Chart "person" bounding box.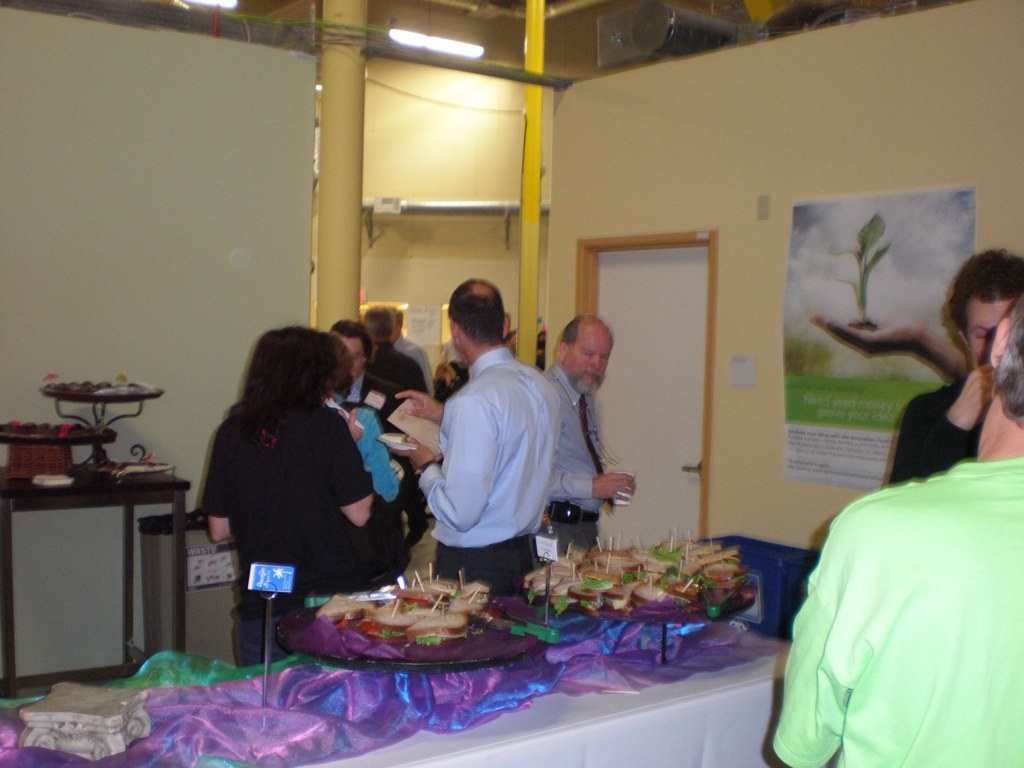
Charted: pyautogui.locateOnScreen(782, 305, 1023, 767).
